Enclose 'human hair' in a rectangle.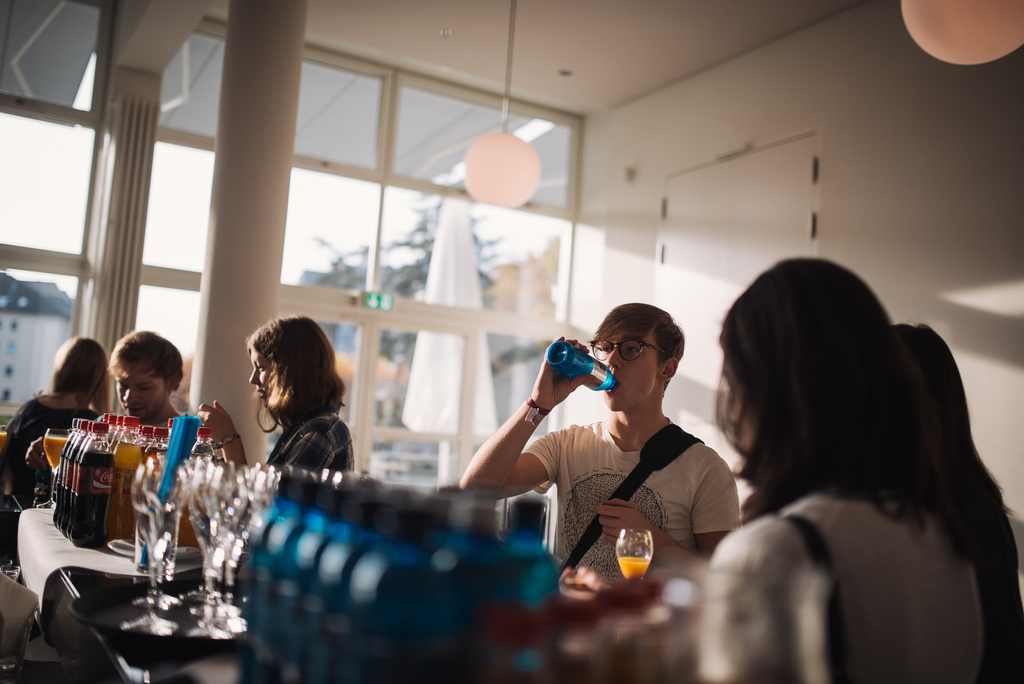
[x1=718, y1=256, x2=967, y2=558].
